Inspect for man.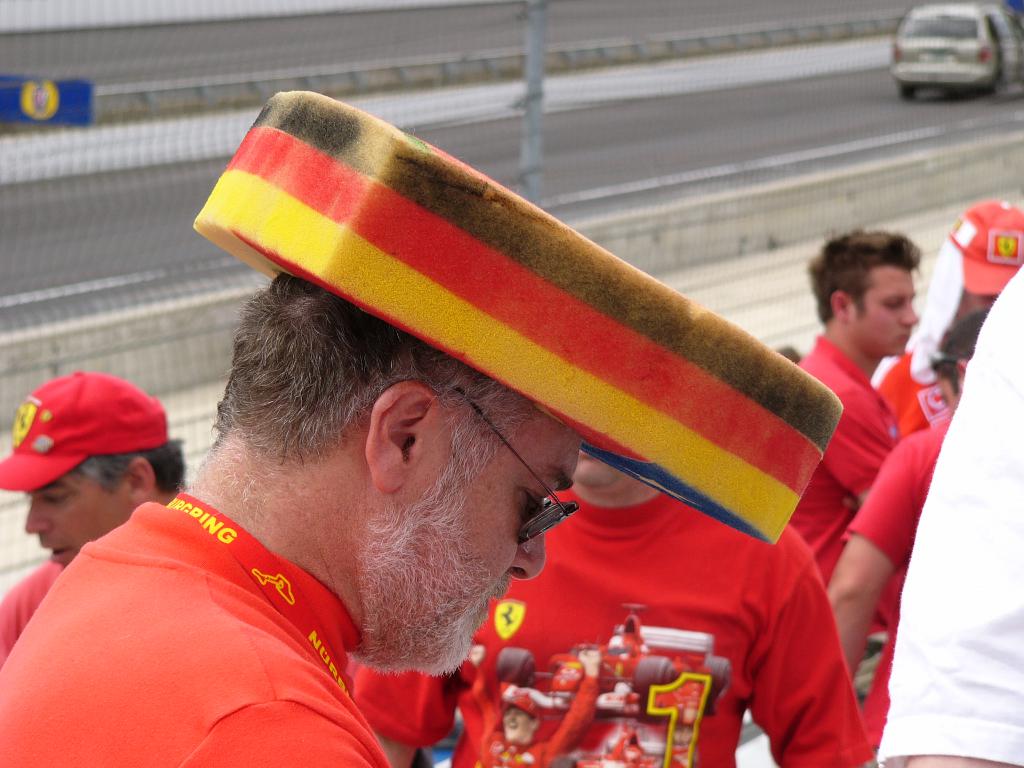
Inspection: <region>790, 223, 923, 589</region>.
